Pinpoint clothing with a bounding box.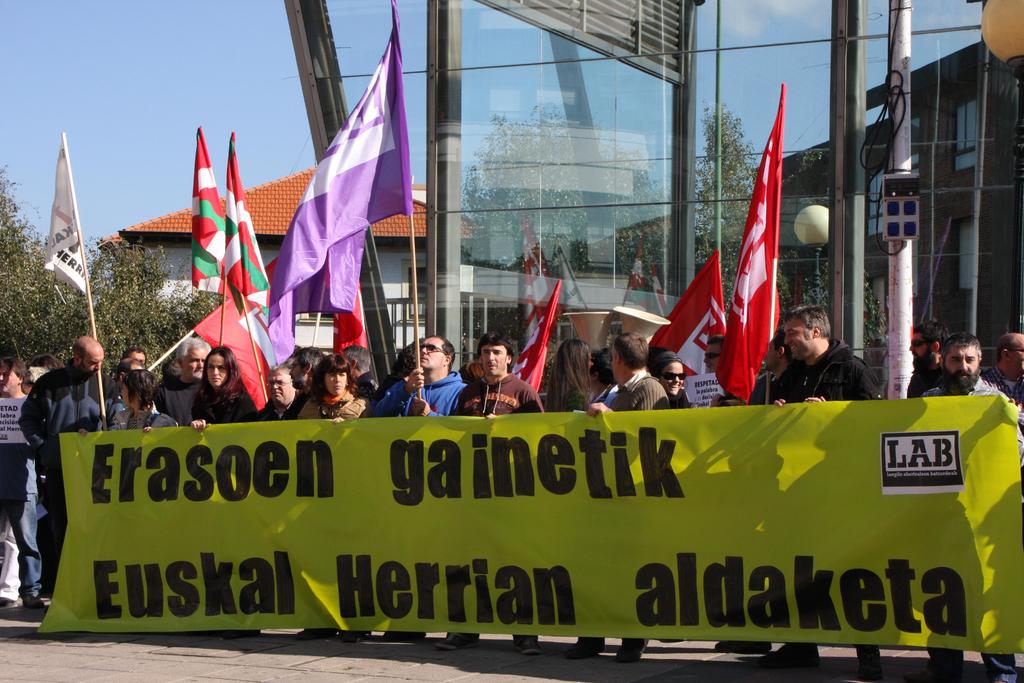
(left=920, top=375, right=1012, bottom=400).
